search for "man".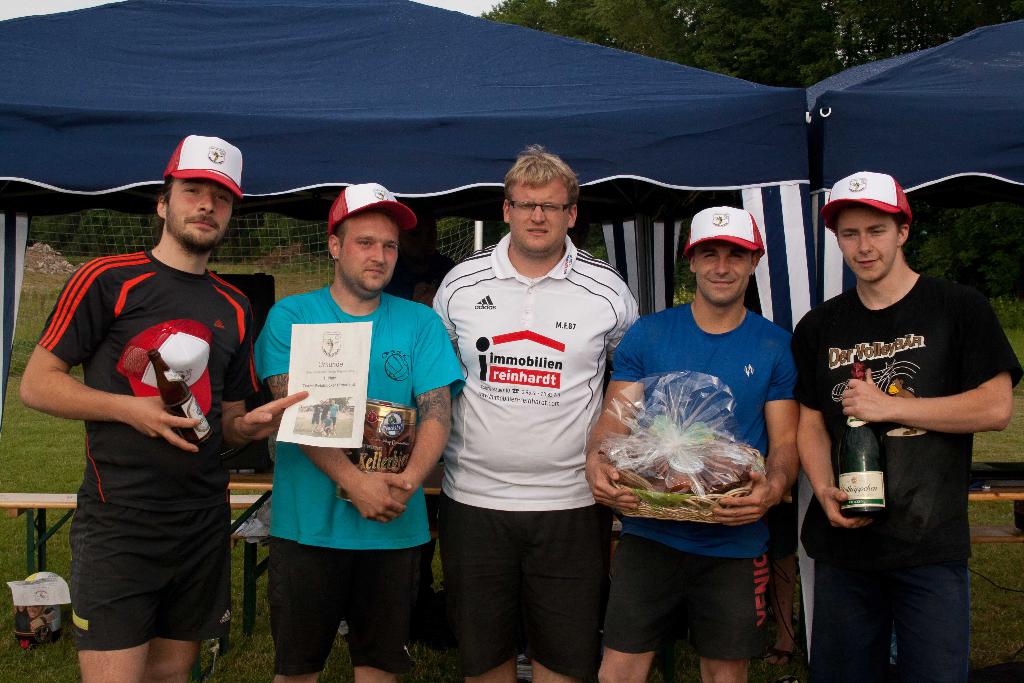
Found at left=785, top=161, right=1014, bottom=681.
